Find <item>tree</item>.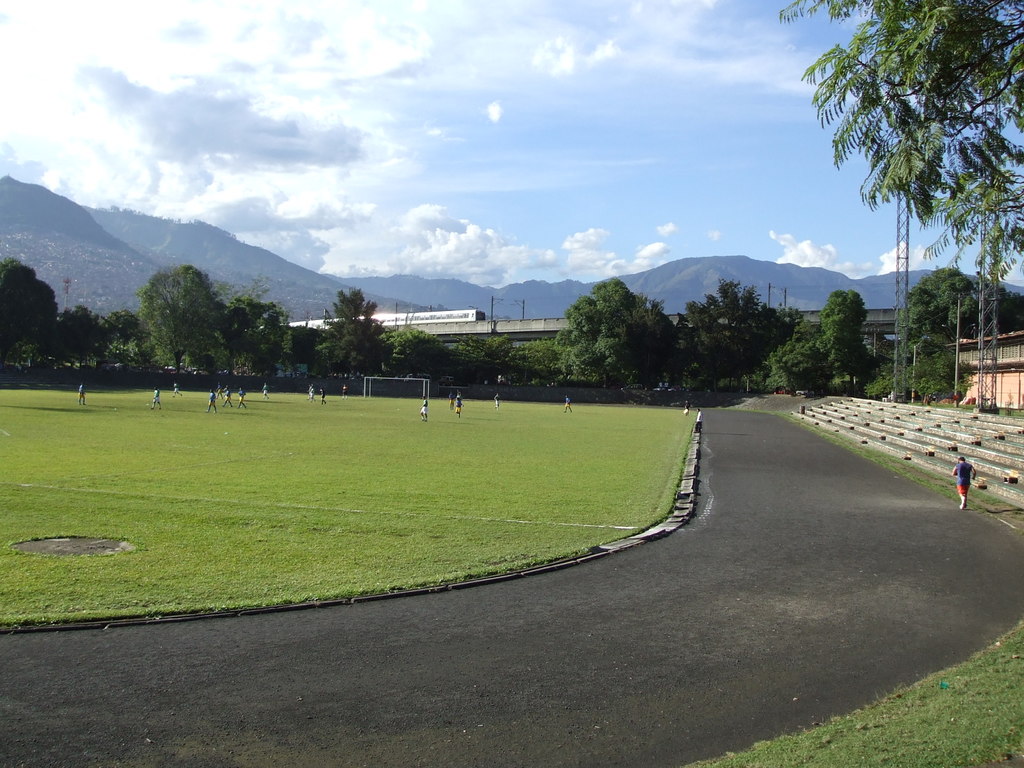
(x1=673, y1=279, x2=803, y2=390).
